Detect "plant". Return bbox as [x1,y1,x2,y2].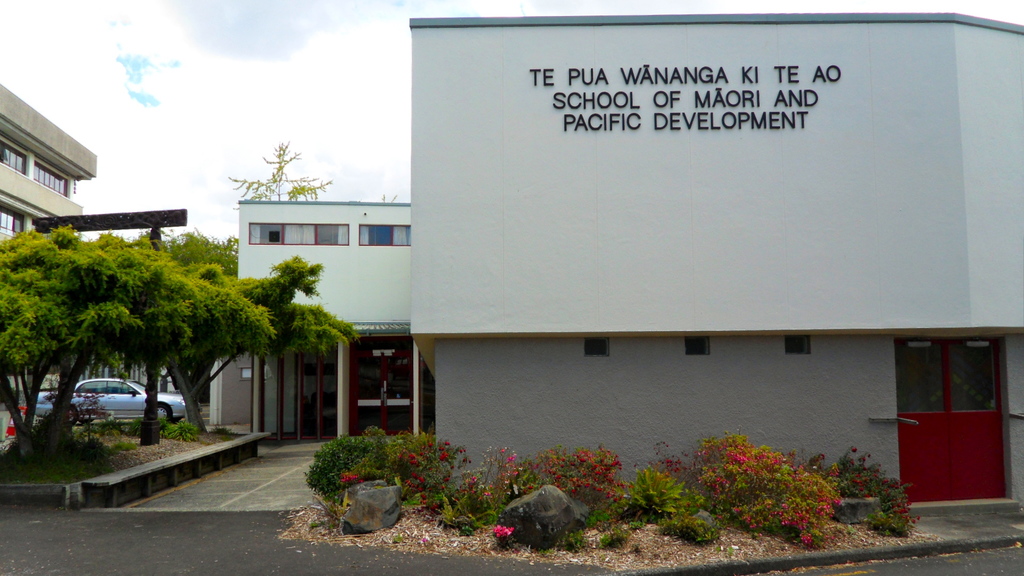
[110,436,141,454].
